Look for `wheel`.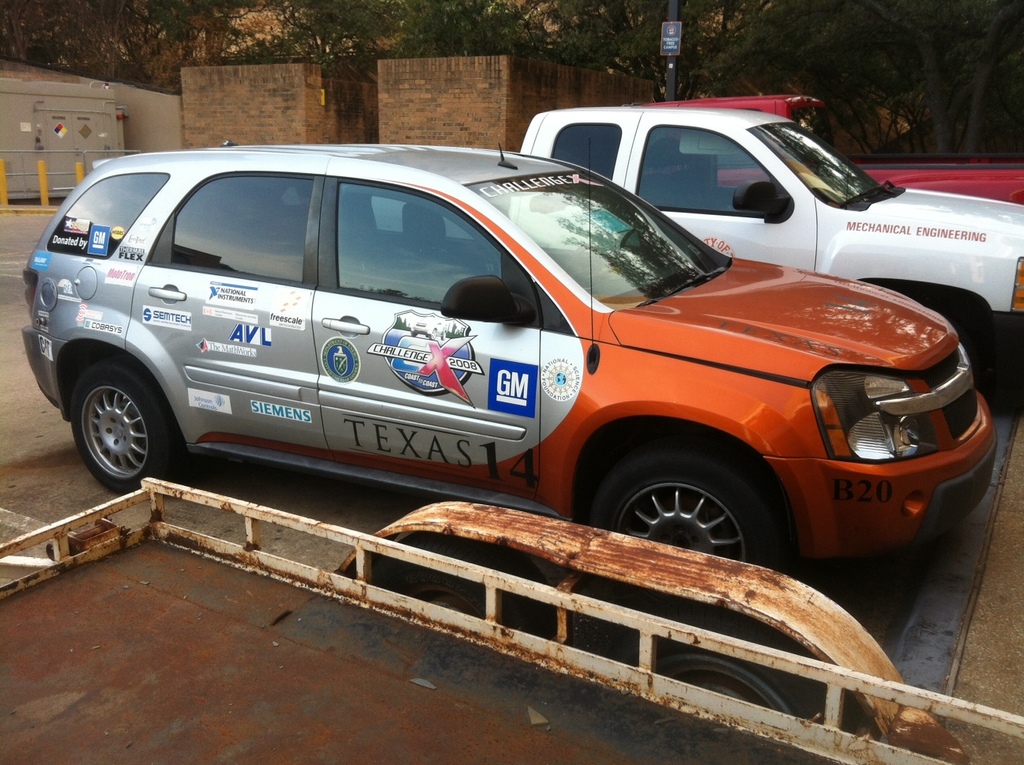
Found: locate(591, 452, 793, 574).
